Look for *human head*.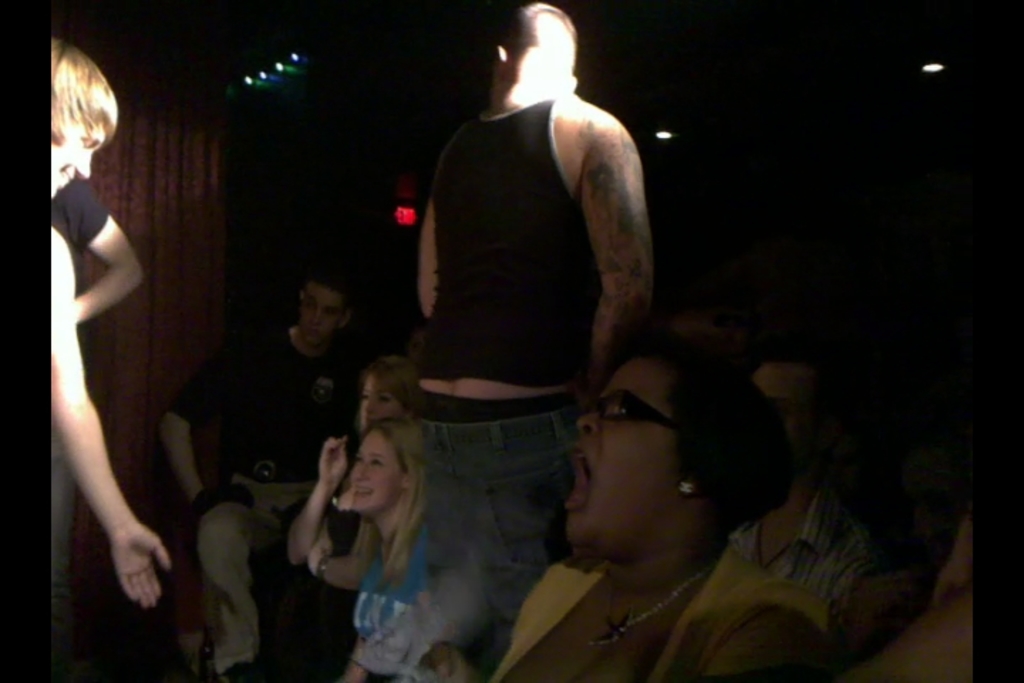
Found: 495 0 583 95.
